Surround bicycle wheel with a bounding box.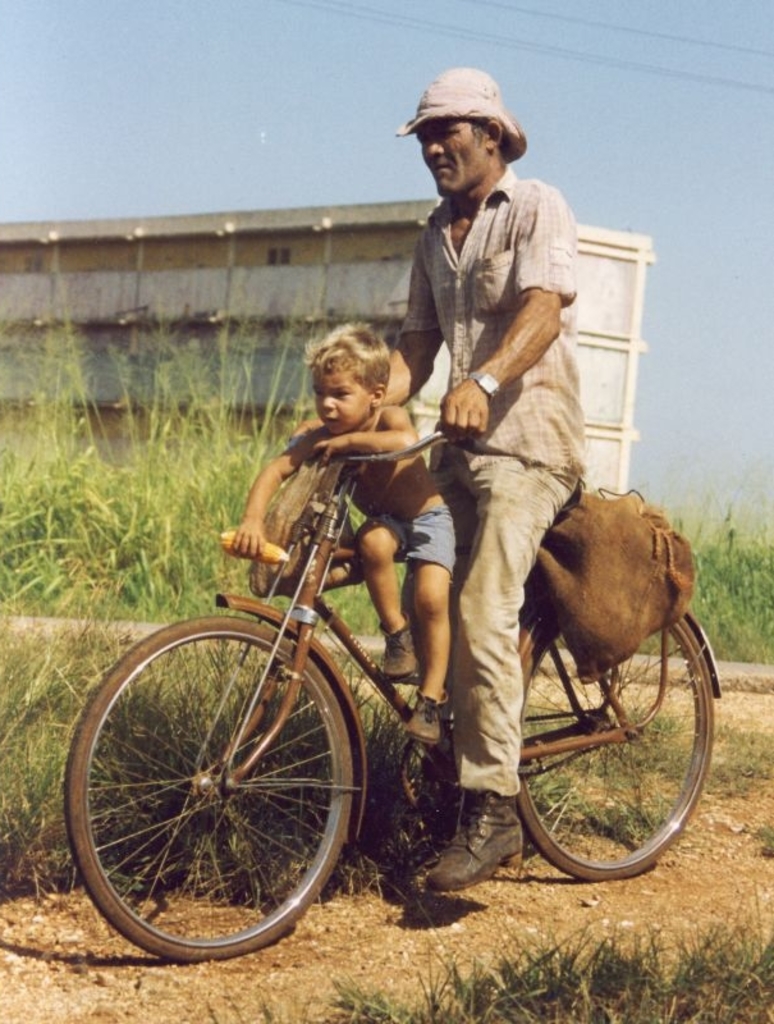
bbox=(69, 613, 388, 977).
